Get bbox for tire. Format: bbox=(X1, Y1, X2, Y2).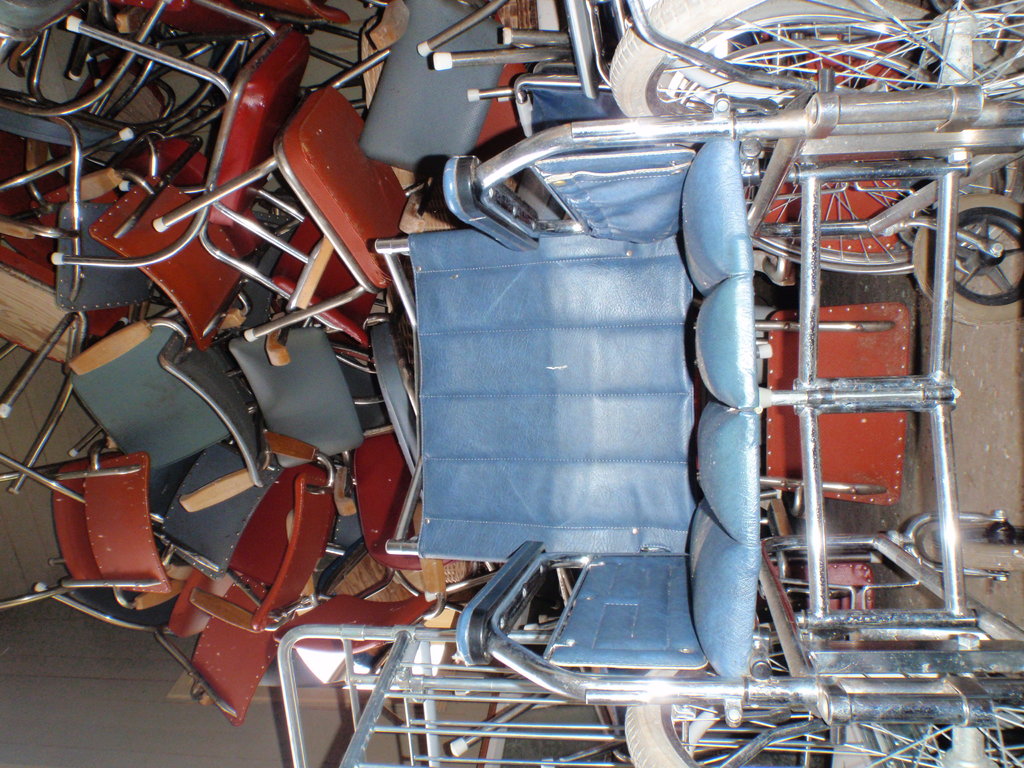
bbox=(607, 1, 1012, 276).
